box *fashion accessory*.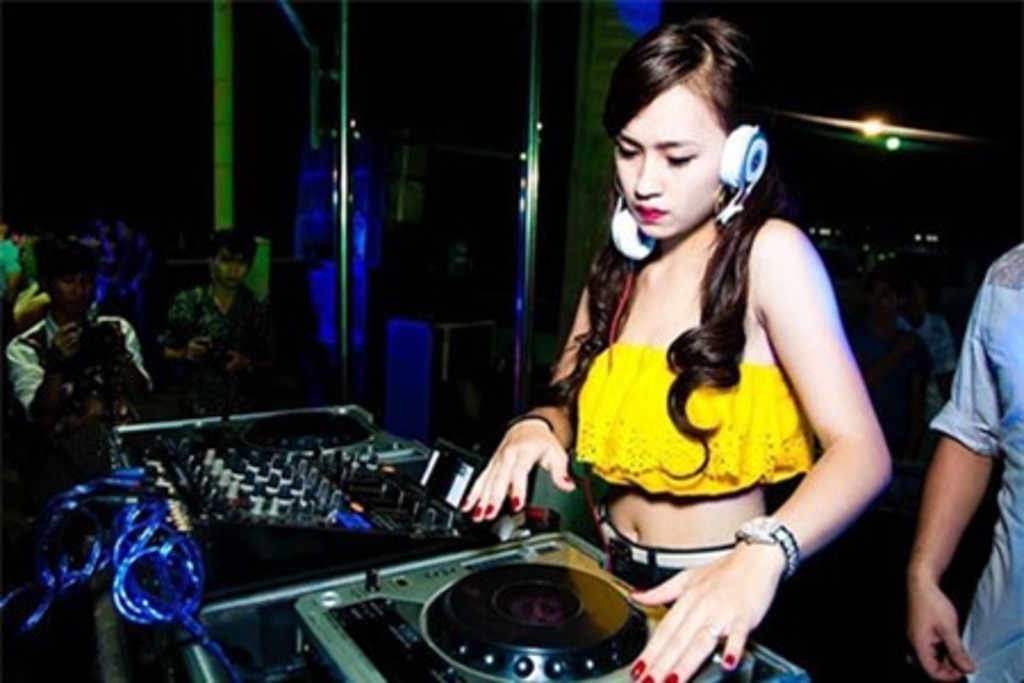
(503,412,558,433).
